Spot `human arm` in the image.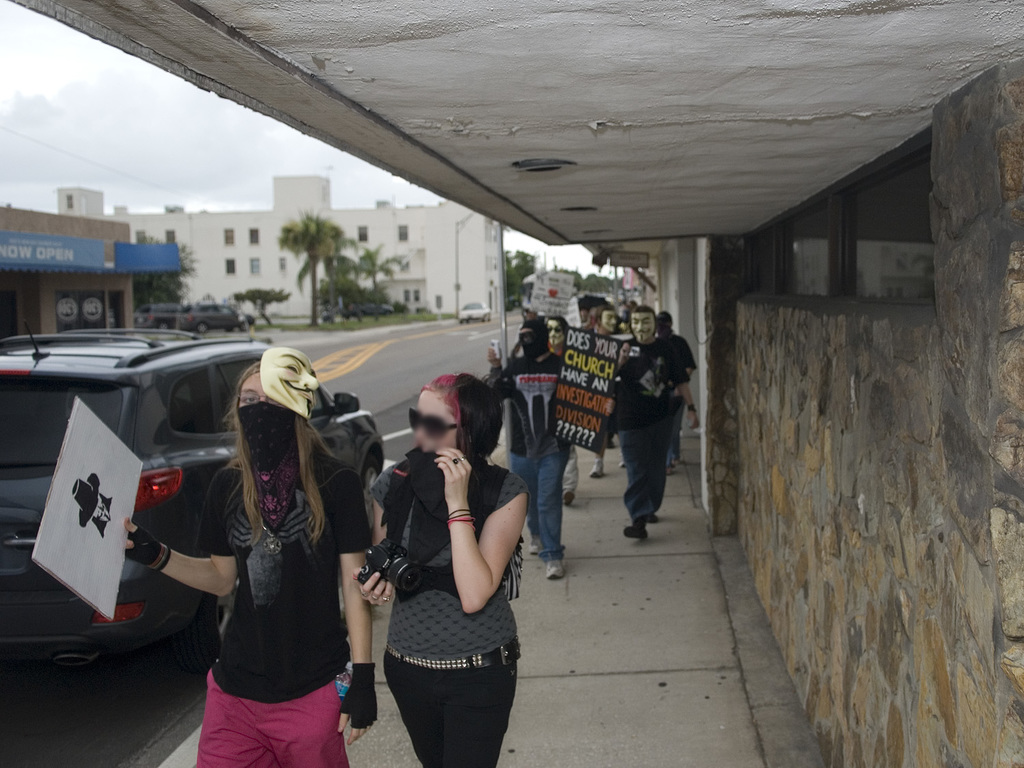
`human arm` found at left=434, top=495, right=508, bottom=640.
